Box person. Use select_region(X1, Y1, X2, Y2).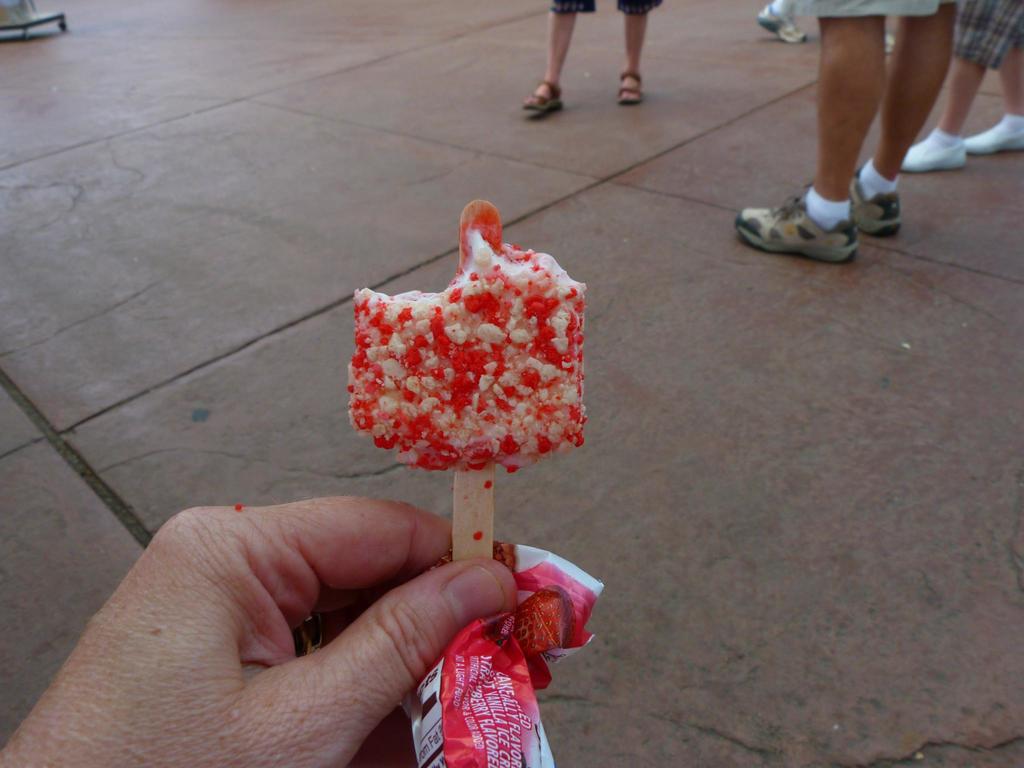
select_region(517, 0, 662, 119).
